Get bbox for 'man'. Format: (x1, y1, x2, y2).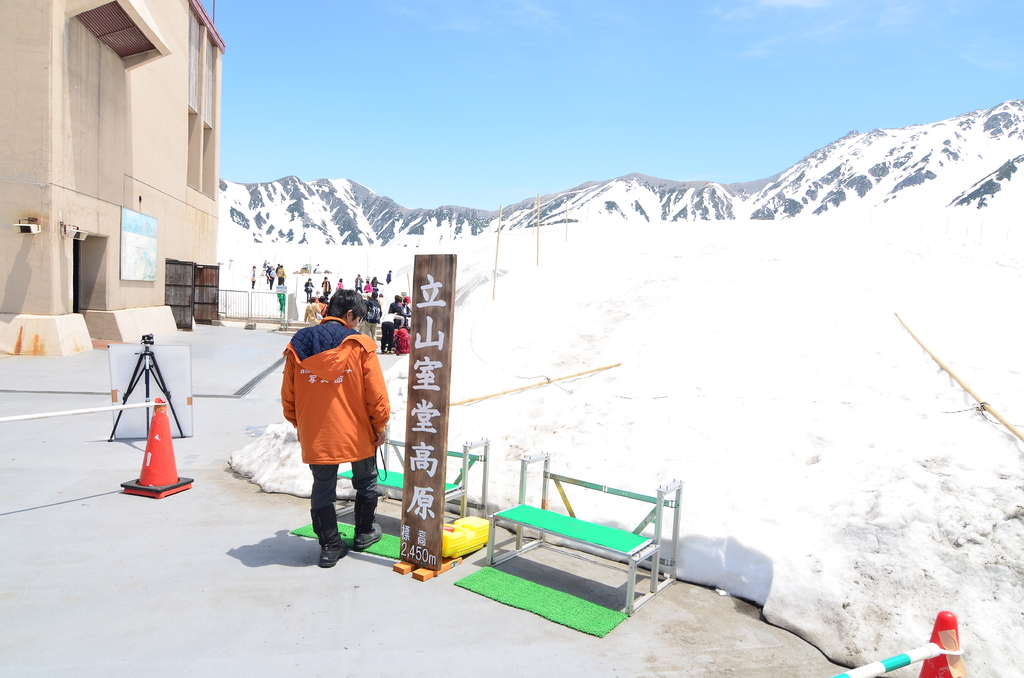
(385, 314, 407, 355).
